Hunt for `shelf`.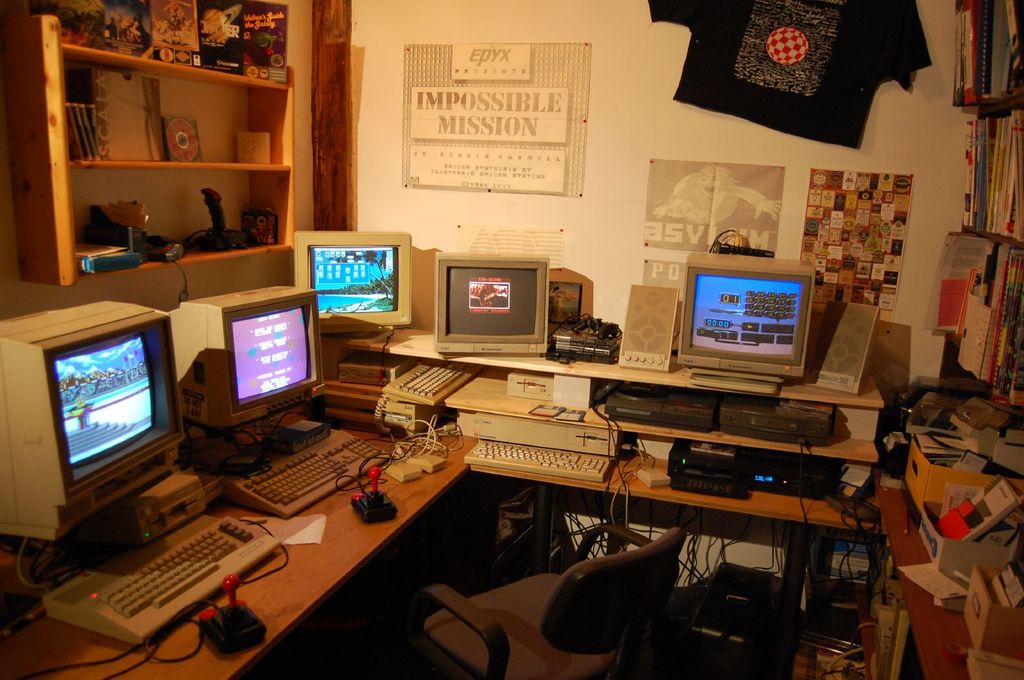
Hunted down at <box>307,400,885,537</box>.
